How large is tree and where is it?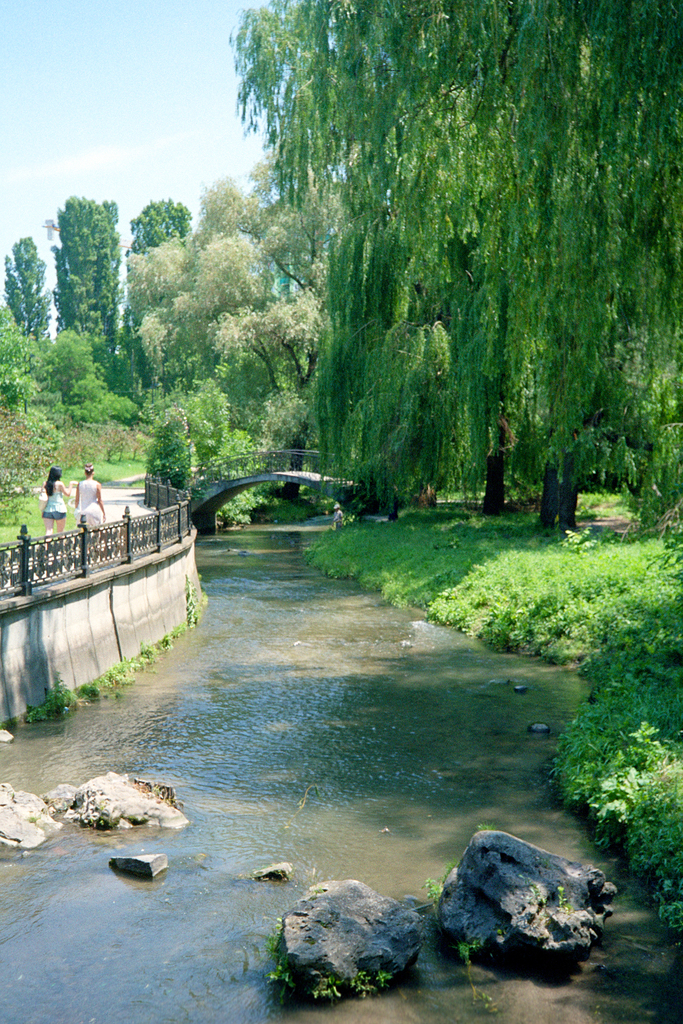
Bounding box: select_region(125, 155, 356, 498).
